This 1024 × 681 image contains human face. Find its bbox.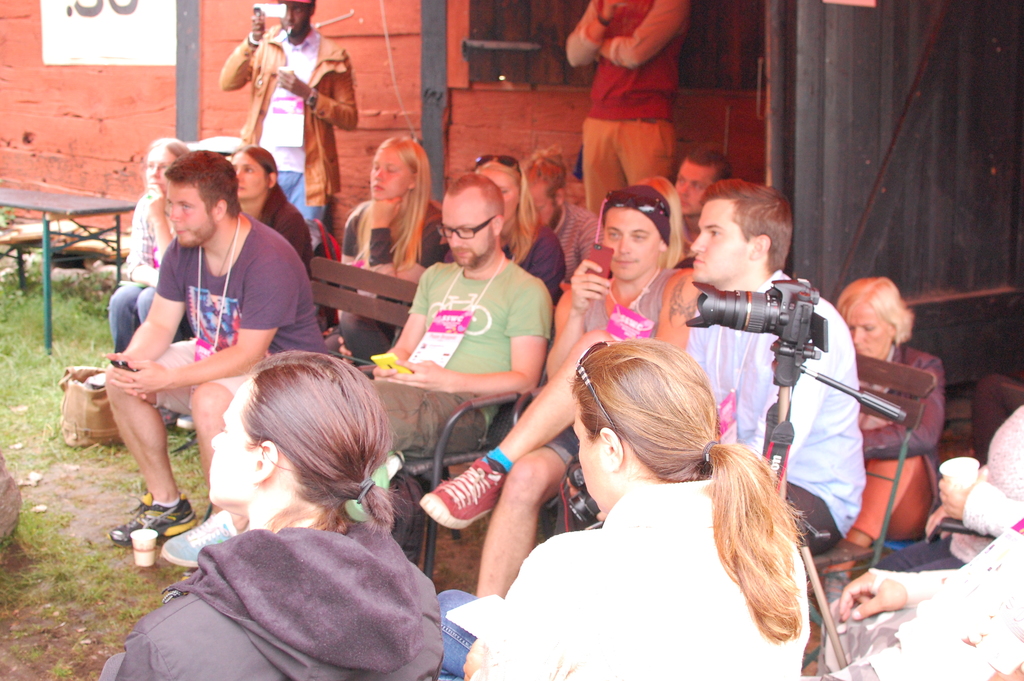
x1=369, y1=149, x2=414, y2=202.
